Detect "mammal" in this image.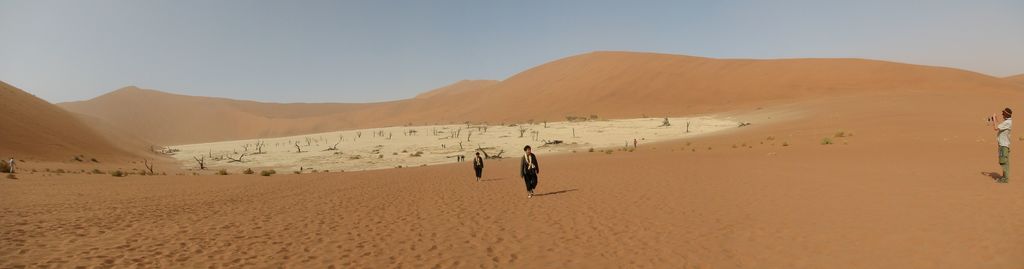
Detection: [460, 152, 465, 162].
